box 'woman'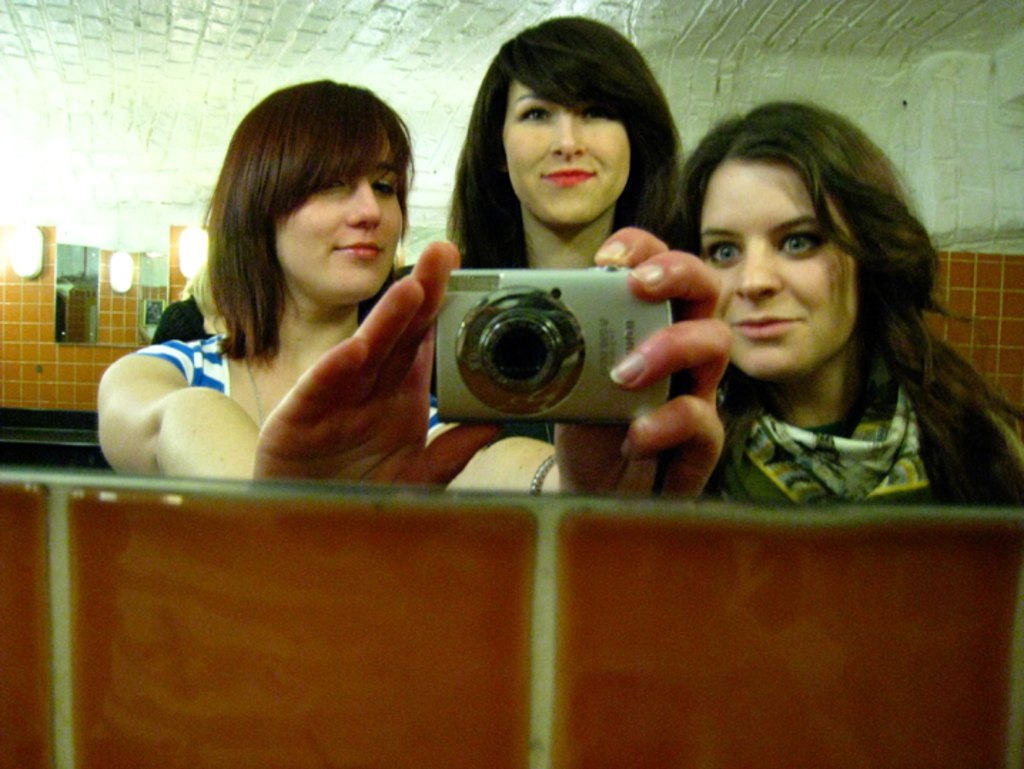
[666,96,1023,506]
